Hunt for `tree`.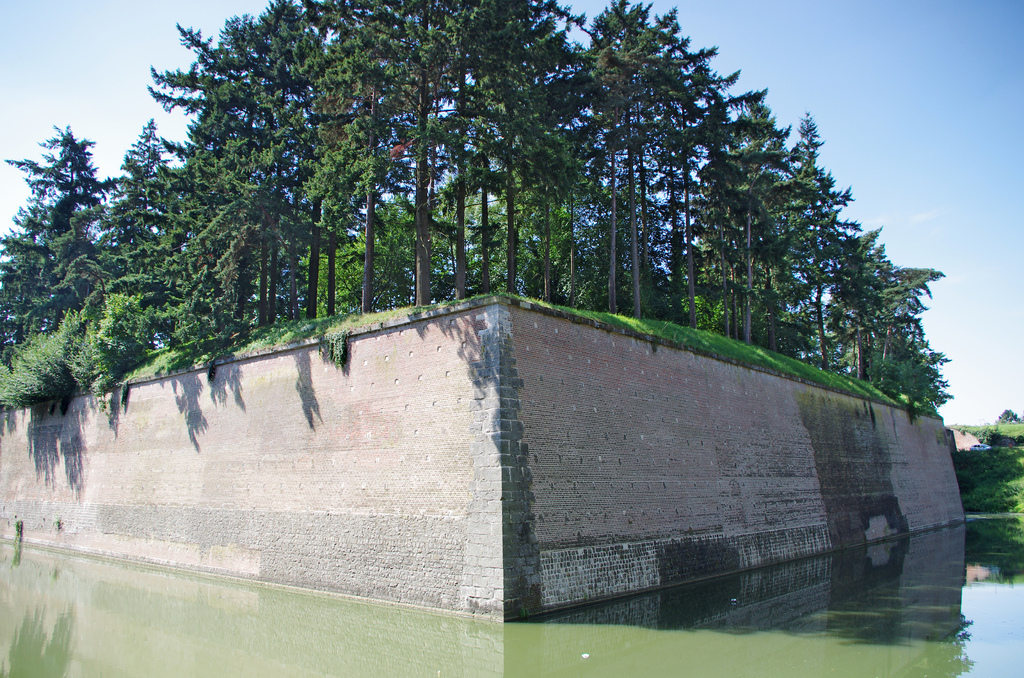
Hunted down at <box>687,88,811,346</box>.
